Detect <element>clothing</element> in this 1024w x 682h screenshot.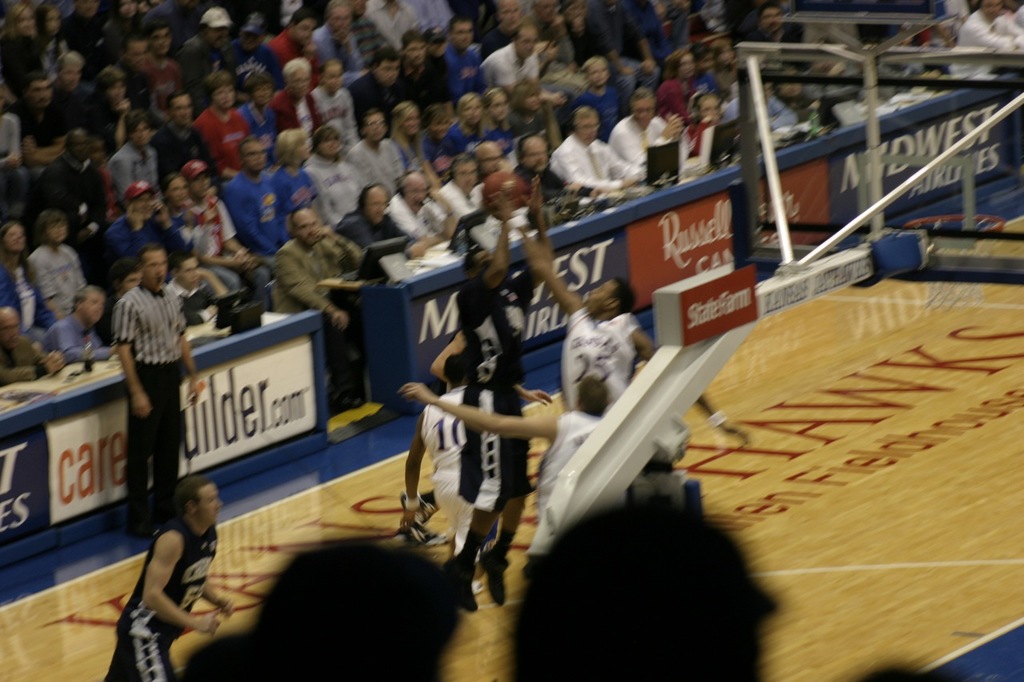
Detection: region(422, 129, 484, 180).
